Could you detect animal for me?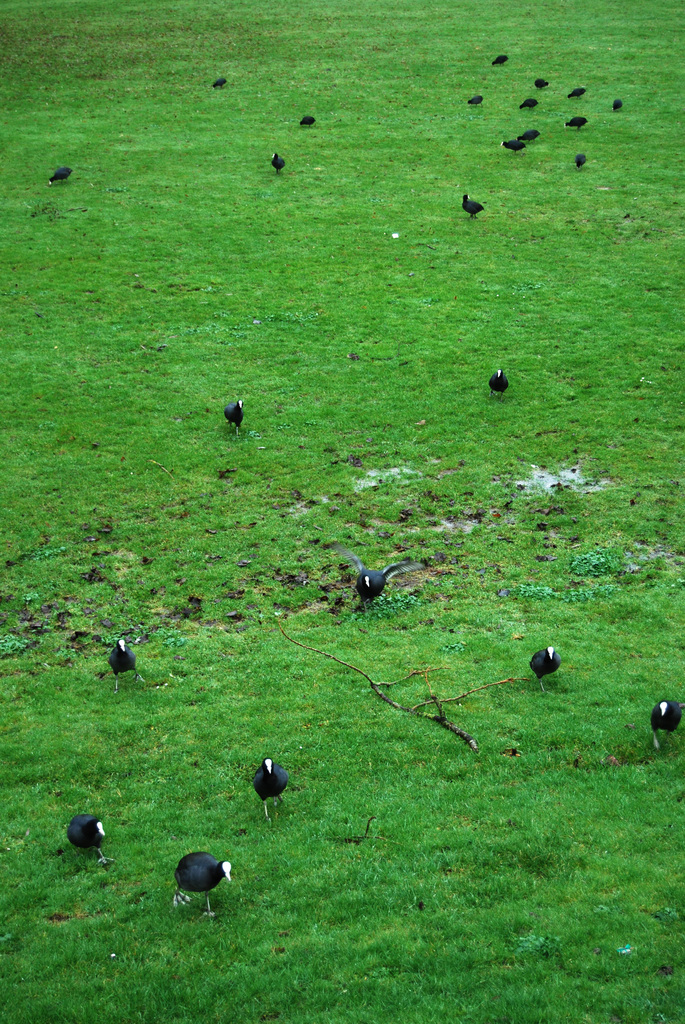
Detection result: box(536, 77, 548, 93).
